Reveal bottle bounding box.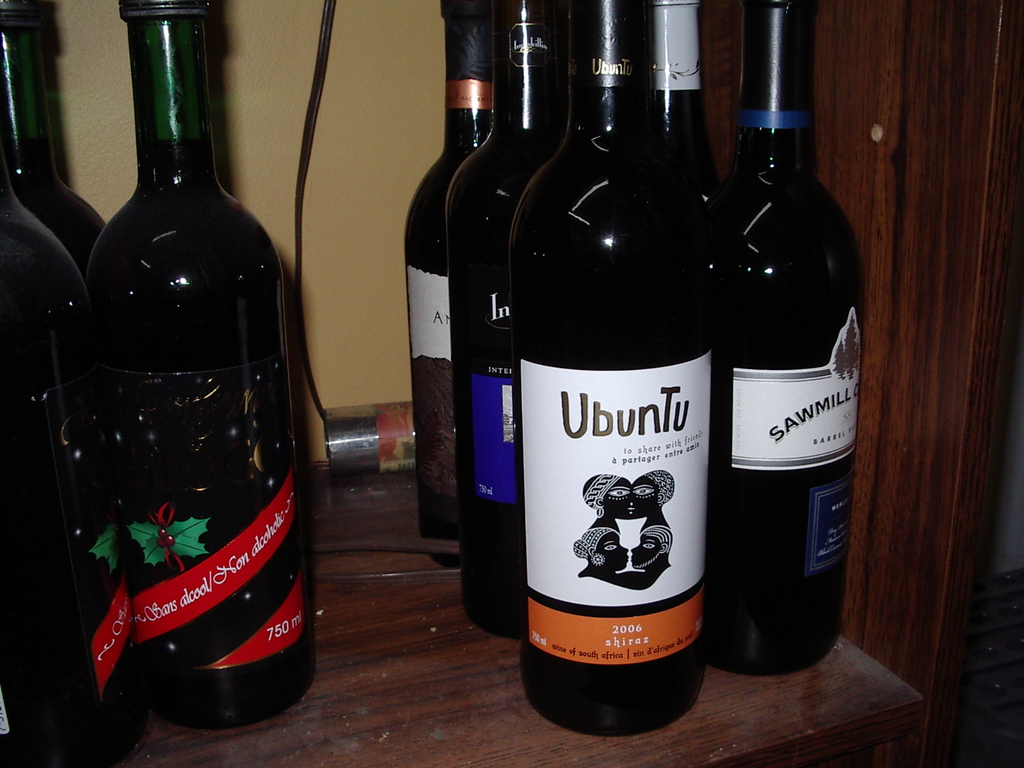
Revealed: bbox=(509, 0, 714, 741).
